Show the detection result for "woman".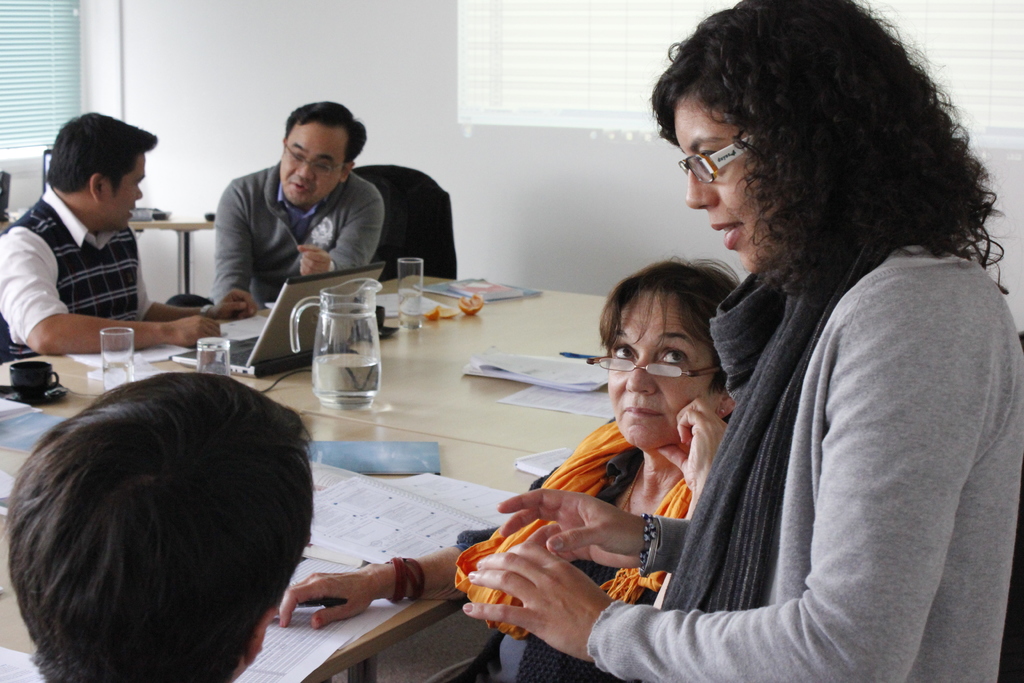
275, 258, 743, 682.
